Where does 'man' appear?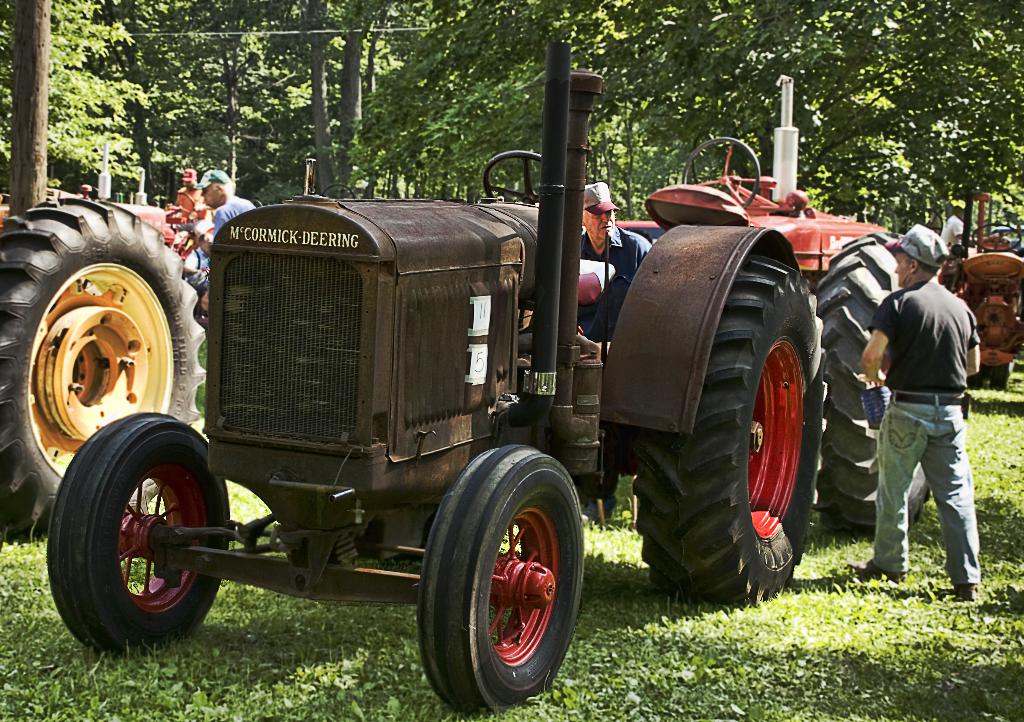
Appears at (937,206,967,265).
